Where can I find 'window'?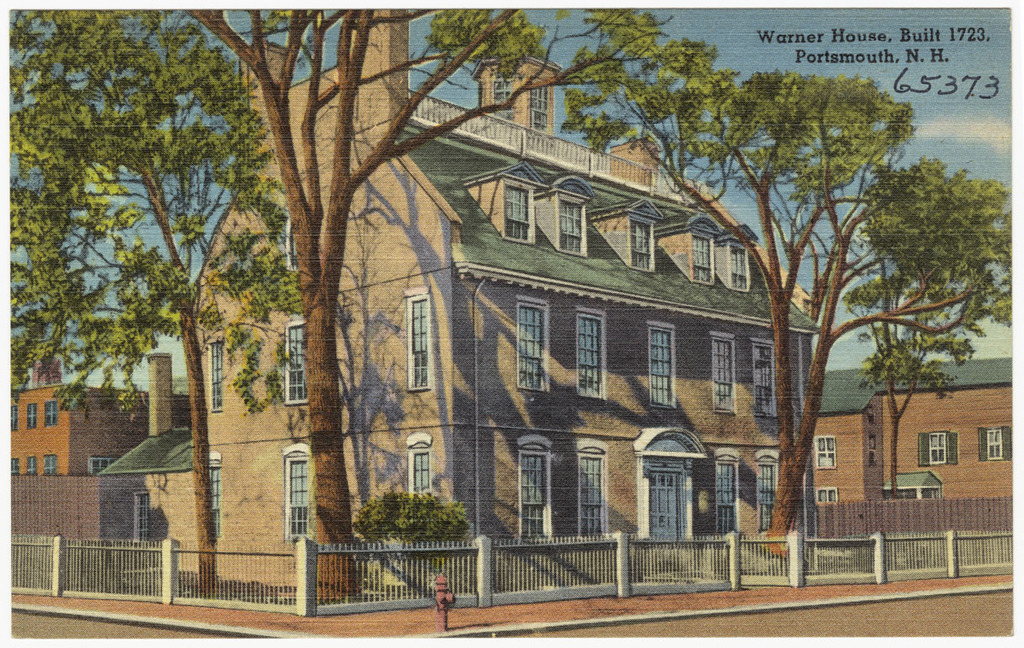
You can find it at bbox=[916, 425, 958, 466].
